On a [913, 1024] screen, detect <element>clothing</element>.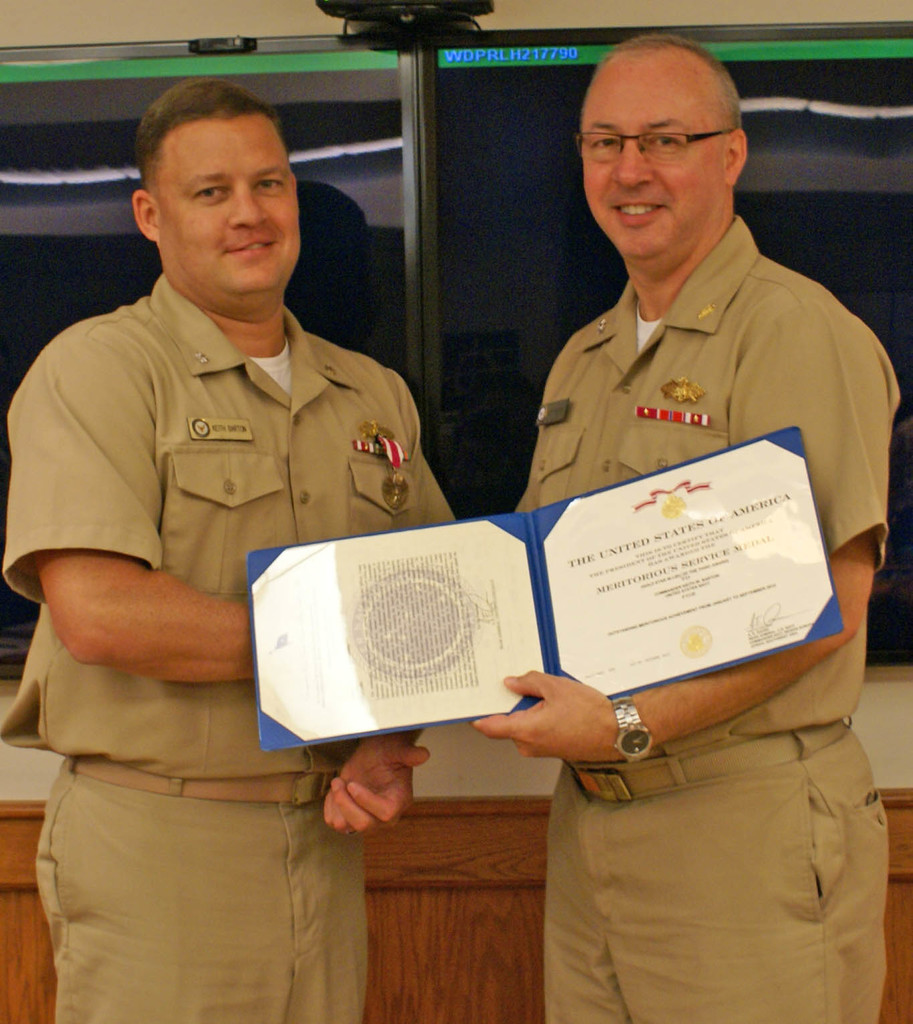
crop(458, 239, 912, 947).
